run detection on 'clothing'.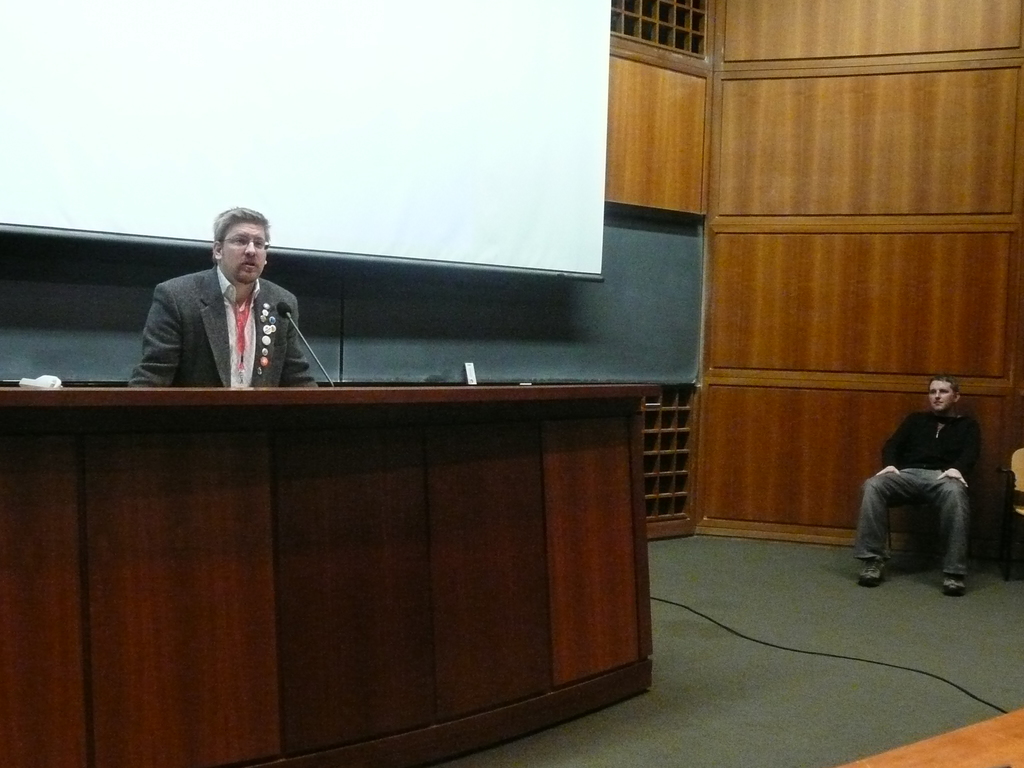
Result: (left=127, top=232, right=319, bottom=395).
